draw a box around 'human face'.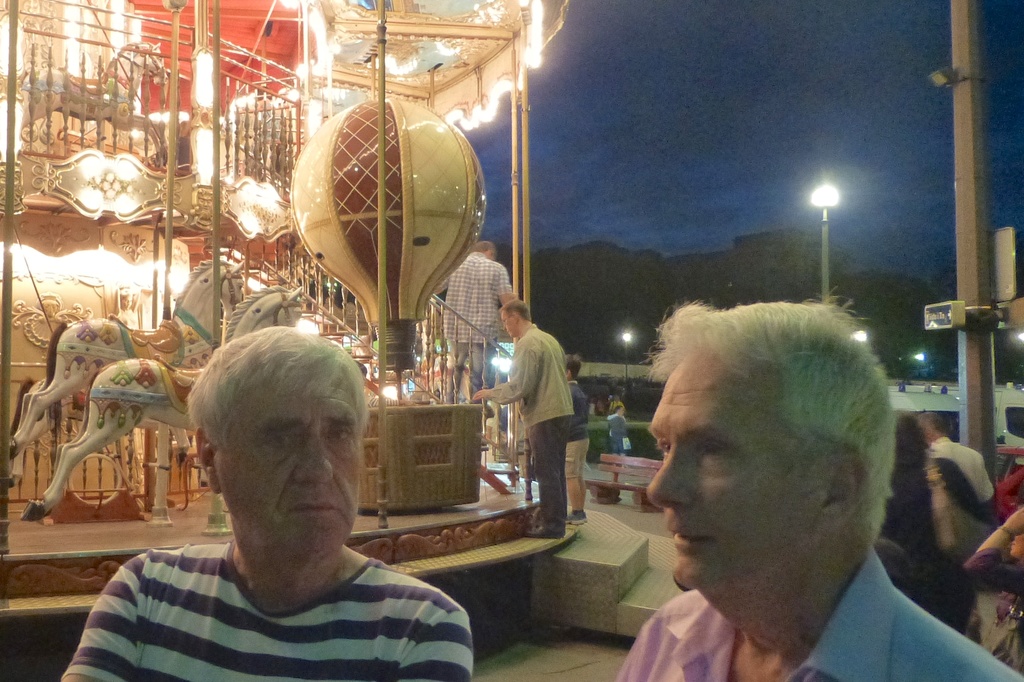
<bbox>644, 364, 820, 589</bbox>.
